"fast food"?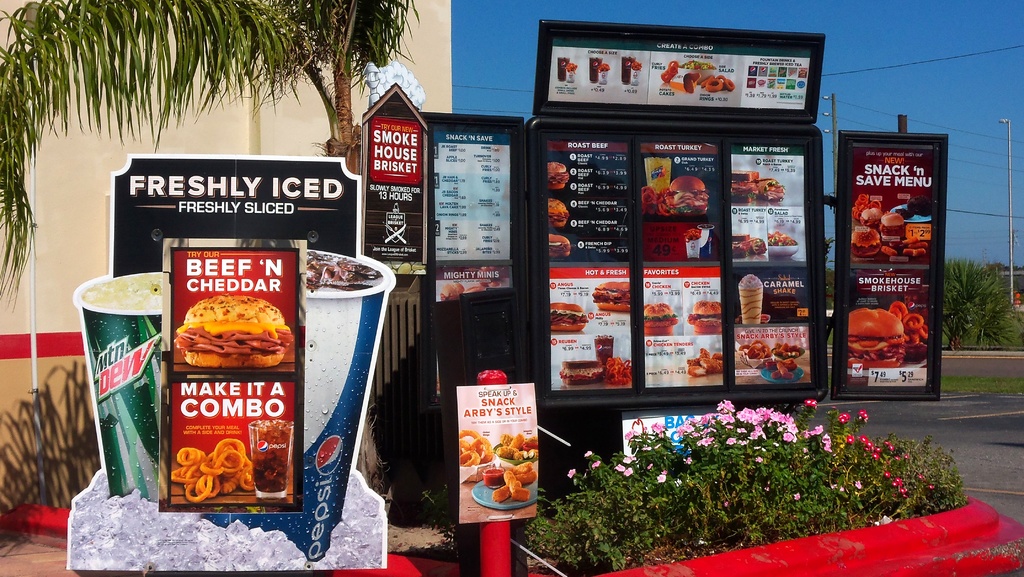
x1=646 y1=302 x2=676 y2=334
